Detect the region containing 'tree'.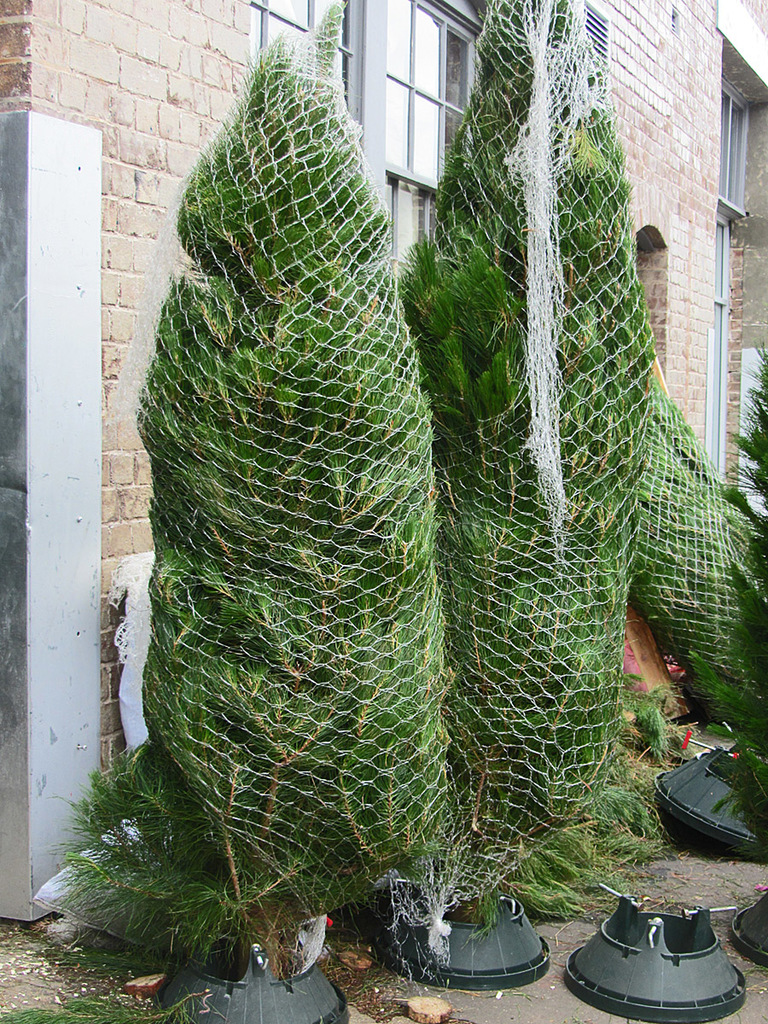
[619,367,767,764].
